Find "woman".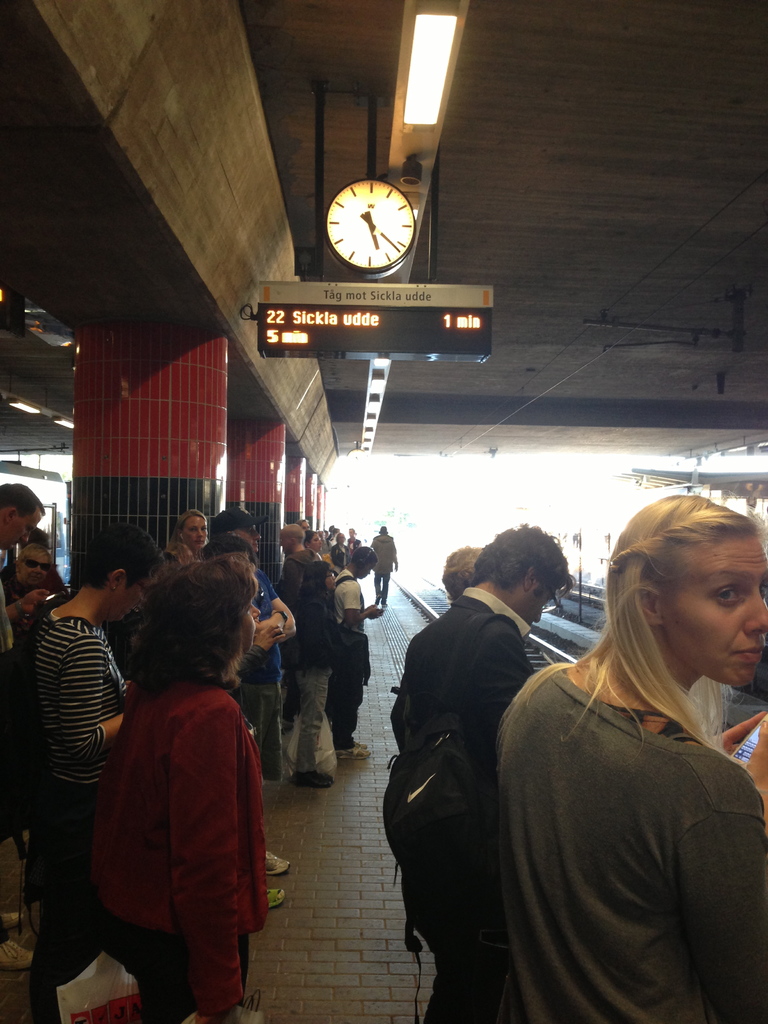
(500,488,765,1023).
